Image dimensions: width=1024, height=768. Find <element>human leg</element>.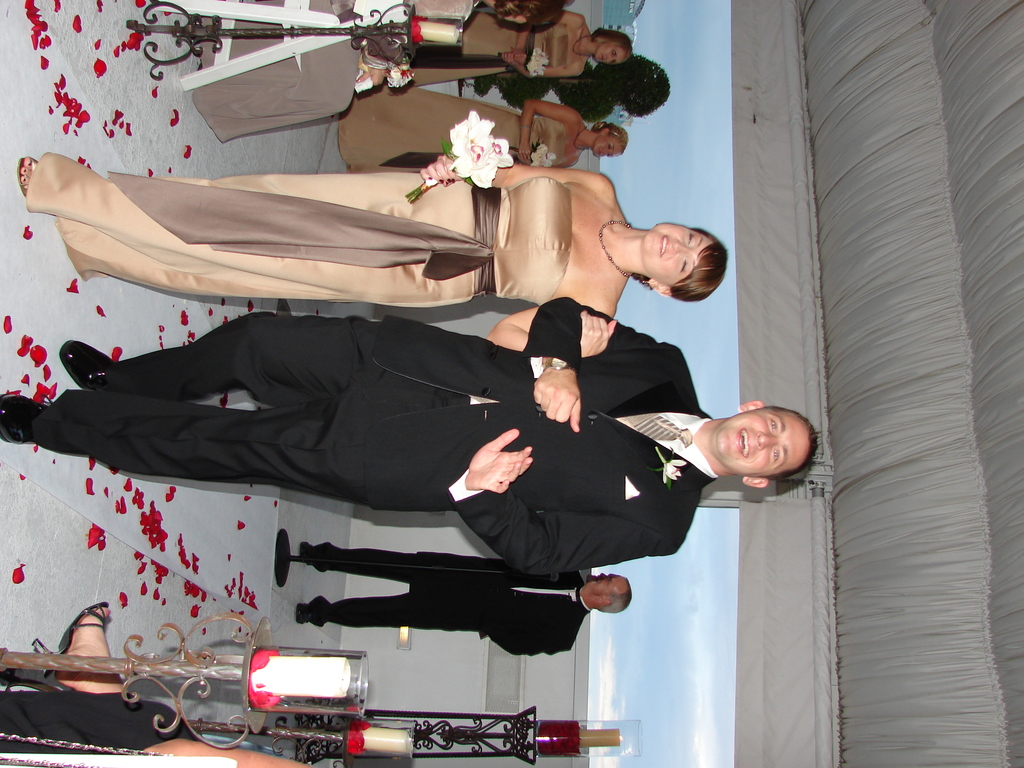
0 408 349 509.
